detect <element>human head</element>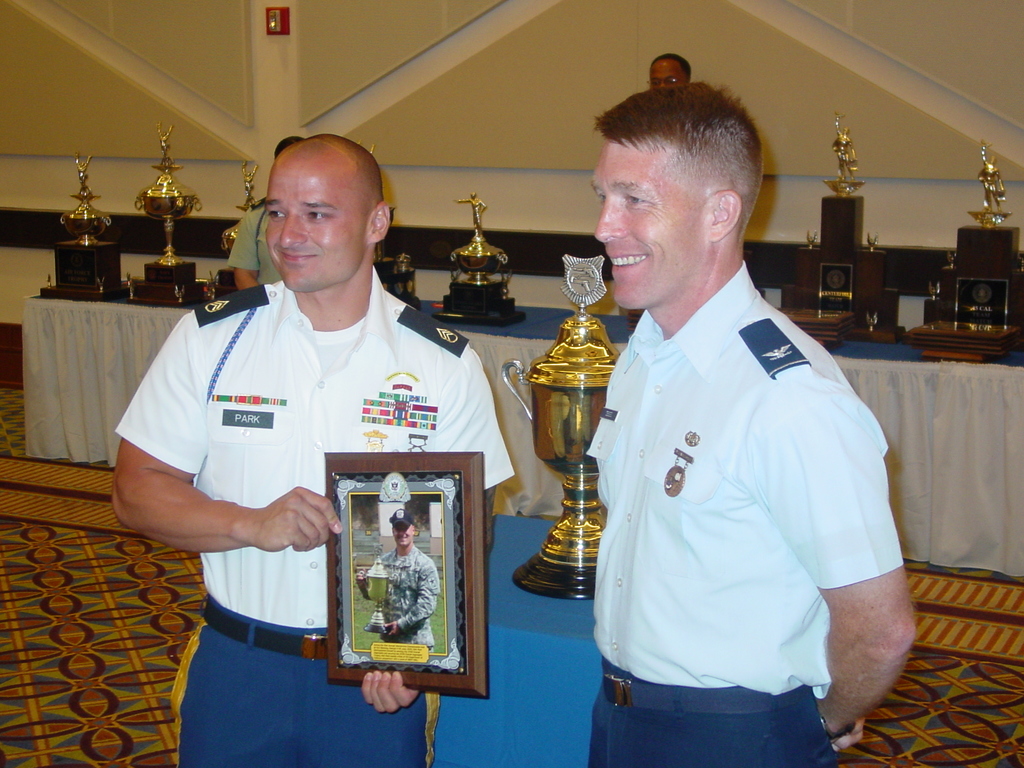
583/81/767/309
